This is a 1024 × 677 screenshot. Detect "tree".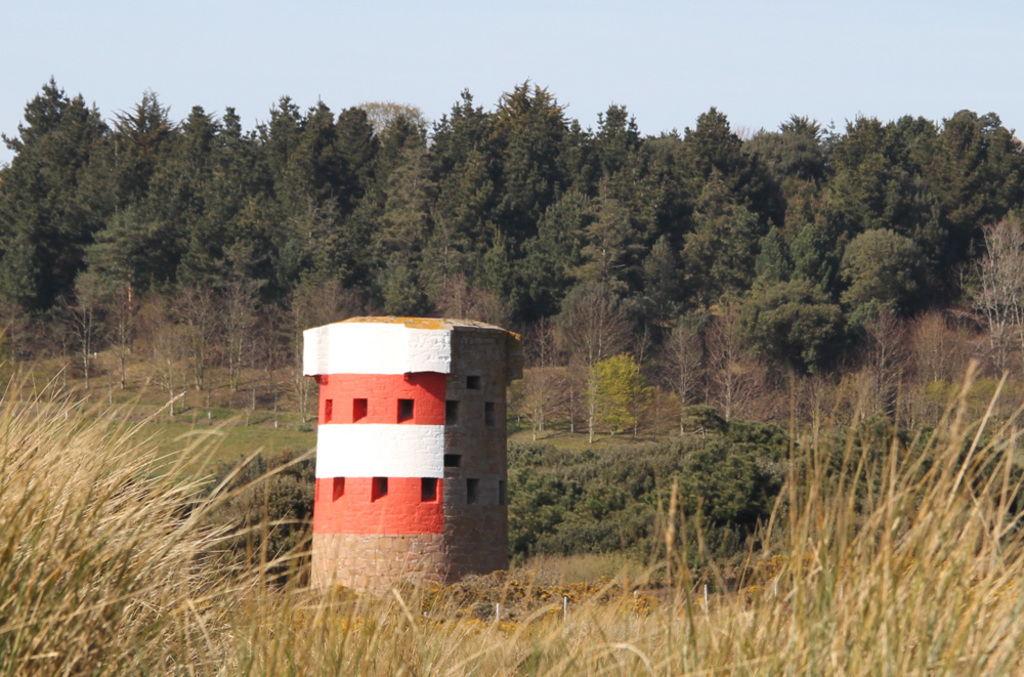
bbox(0, 74, 76, 185).
